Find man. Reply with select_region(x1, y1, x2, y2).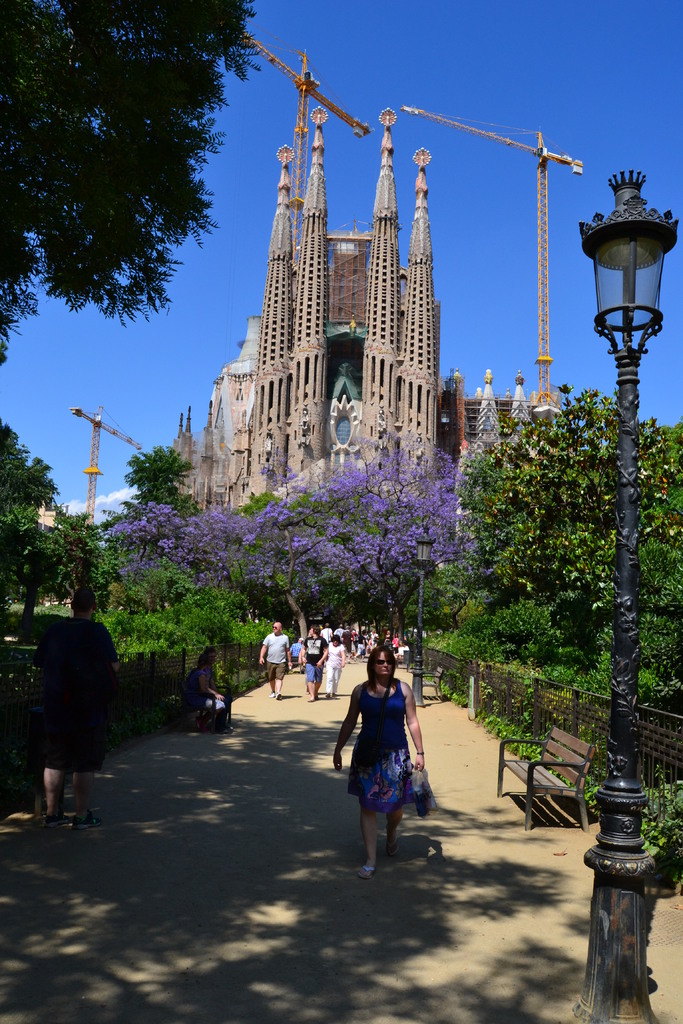
select_region(298, 627, 333, 706).
